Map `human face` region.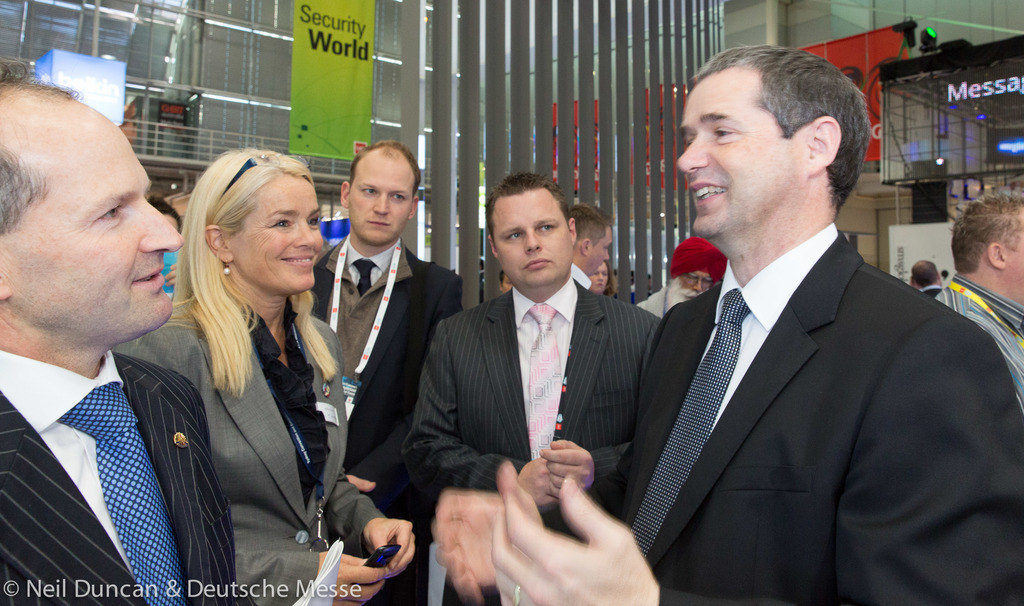
Mapped to crop(674, 65, 803, 237).
